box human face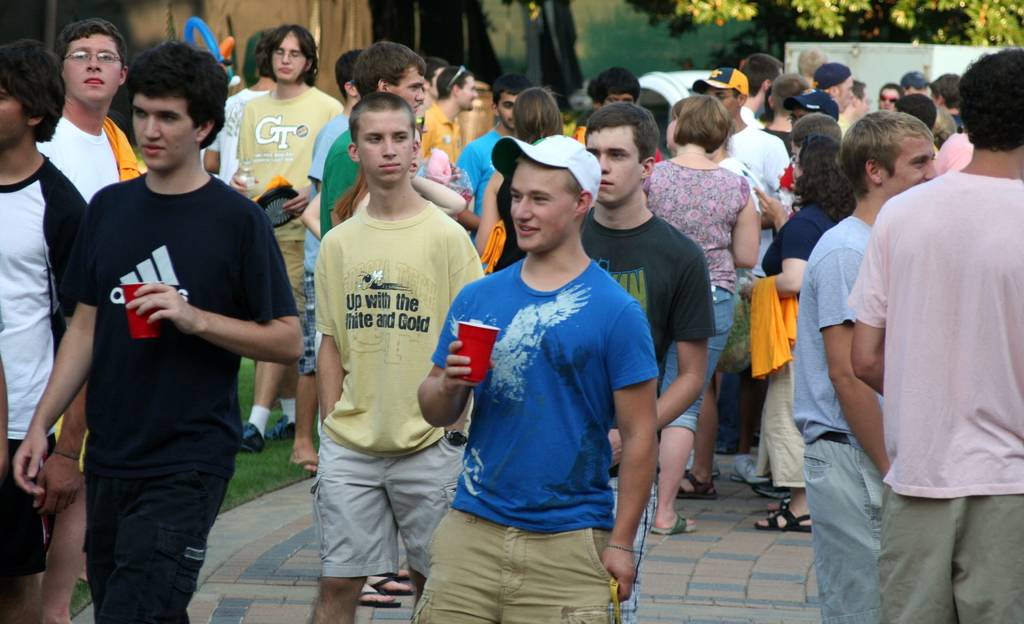
rect(508, 163, 580, 251)
